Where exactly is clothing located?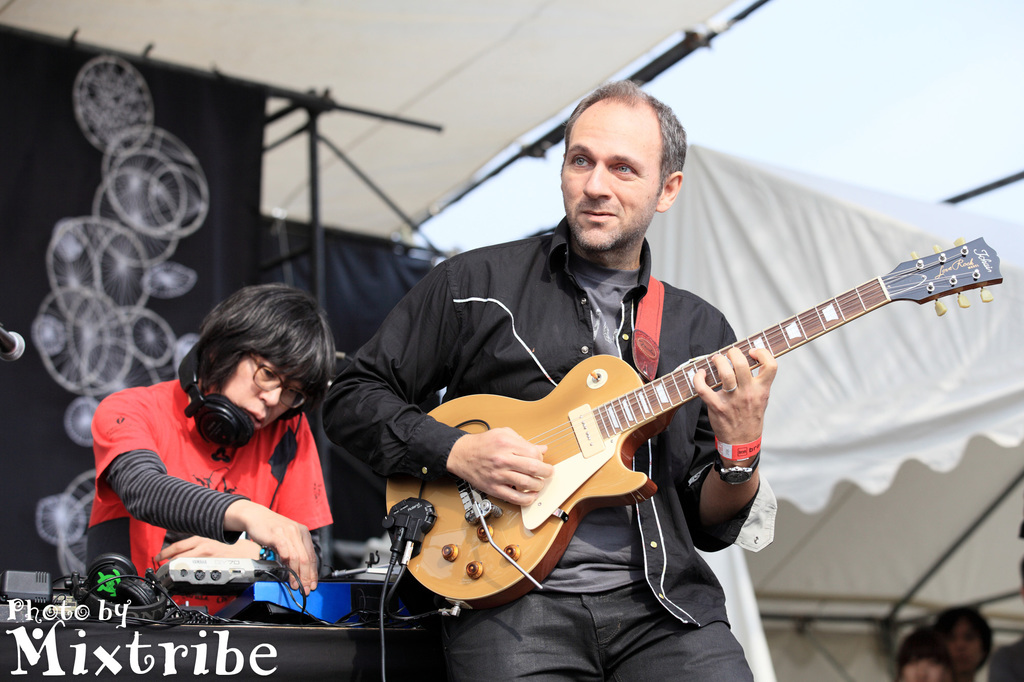
Its bounding box is bbox(84, 375, 338, 614).
